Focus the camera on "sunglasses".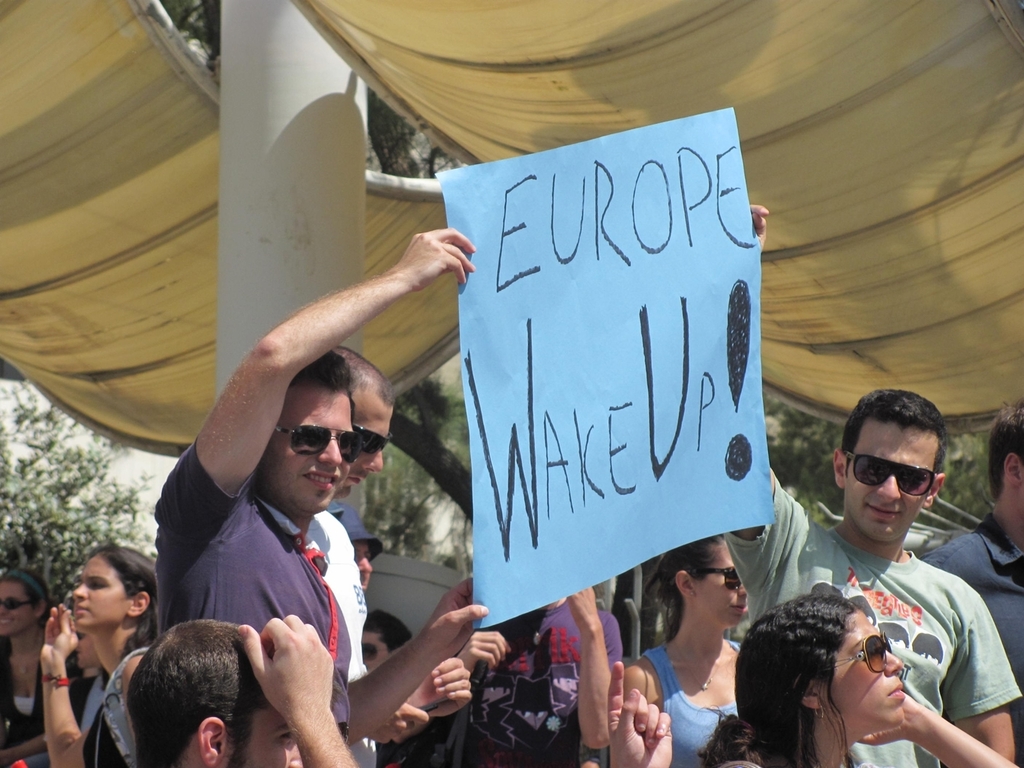
Focus region: (0,596,32,608).
